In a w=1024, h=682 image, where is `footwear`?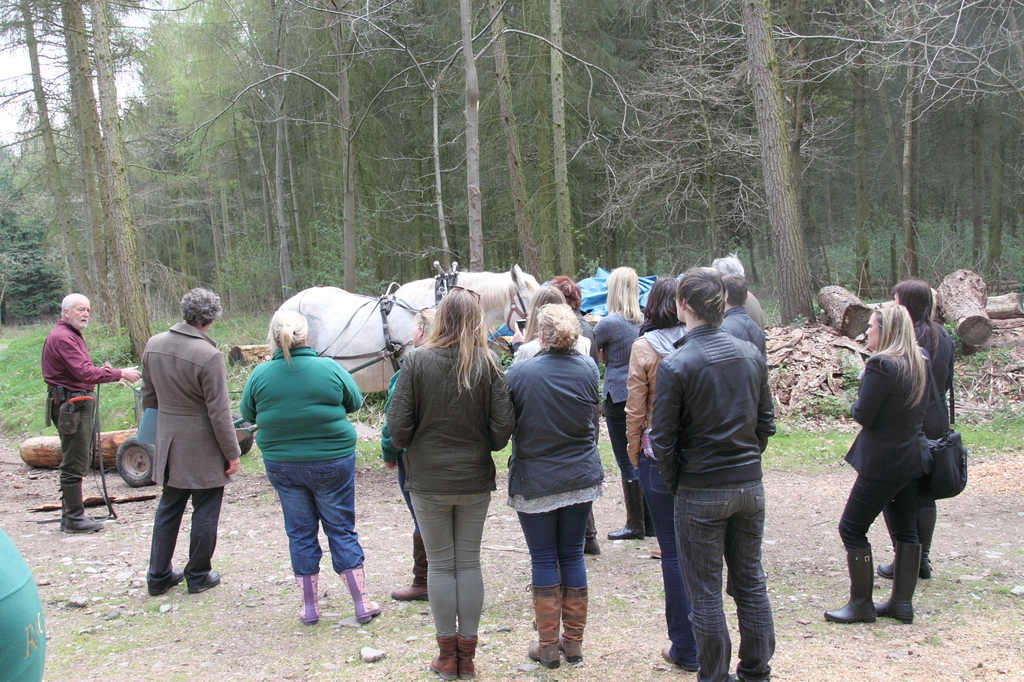
box=[341, 566, 384, 621].
